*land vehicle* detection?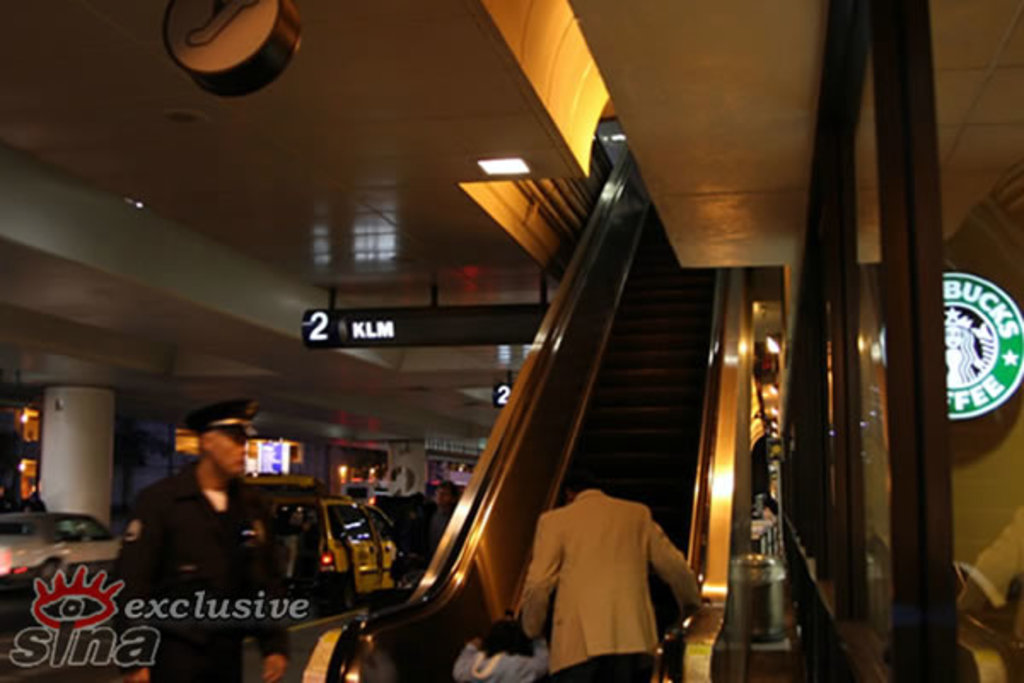
pyautogui.locateOnScreen(268, 495, 413, 599)
